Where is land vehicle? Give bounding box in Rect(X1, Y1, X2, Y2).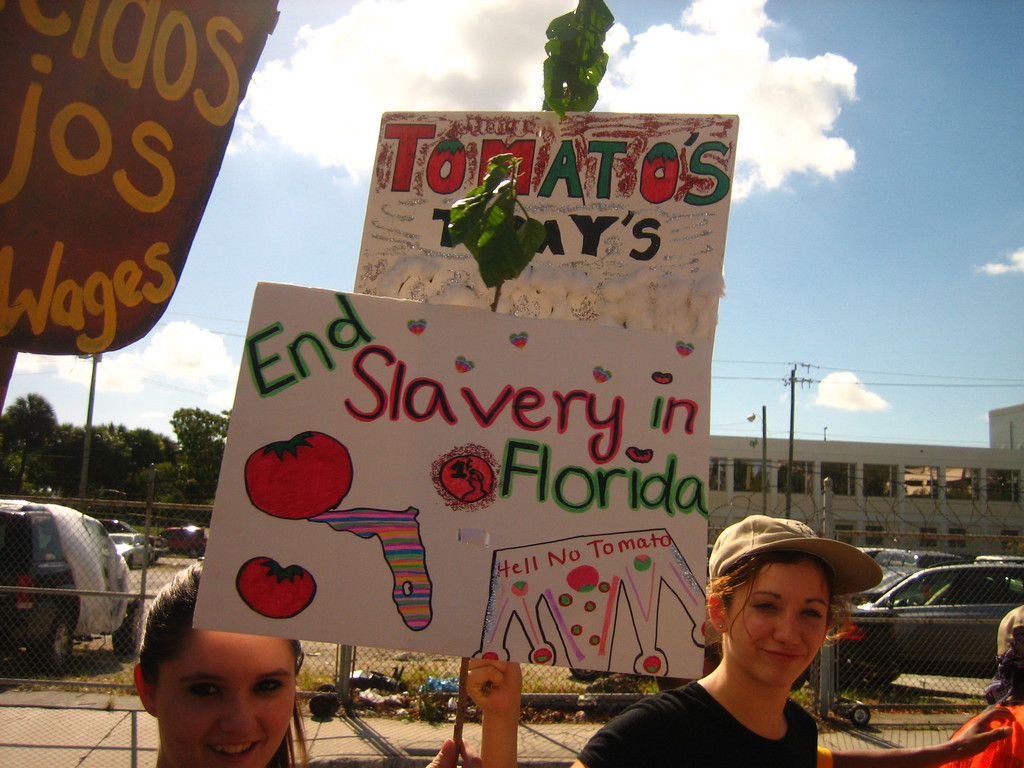
Rect(166, 527, 205, 561).
